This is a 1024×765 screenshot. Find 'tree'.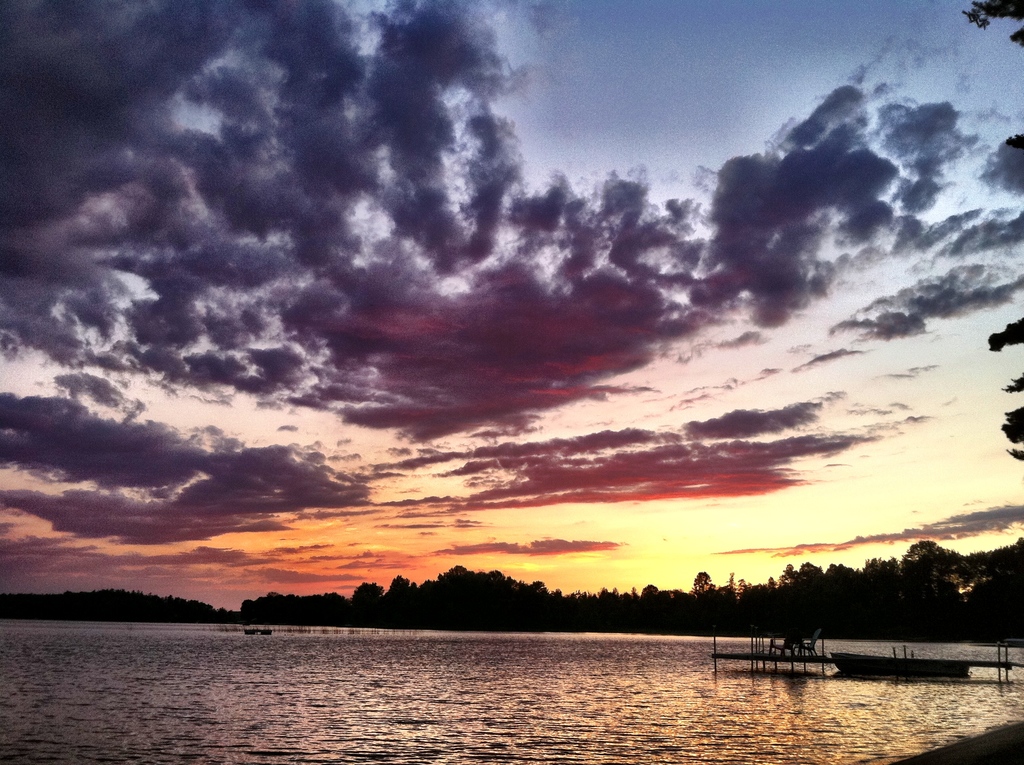
Bounding box: crop(430, 563, 468, 625).
